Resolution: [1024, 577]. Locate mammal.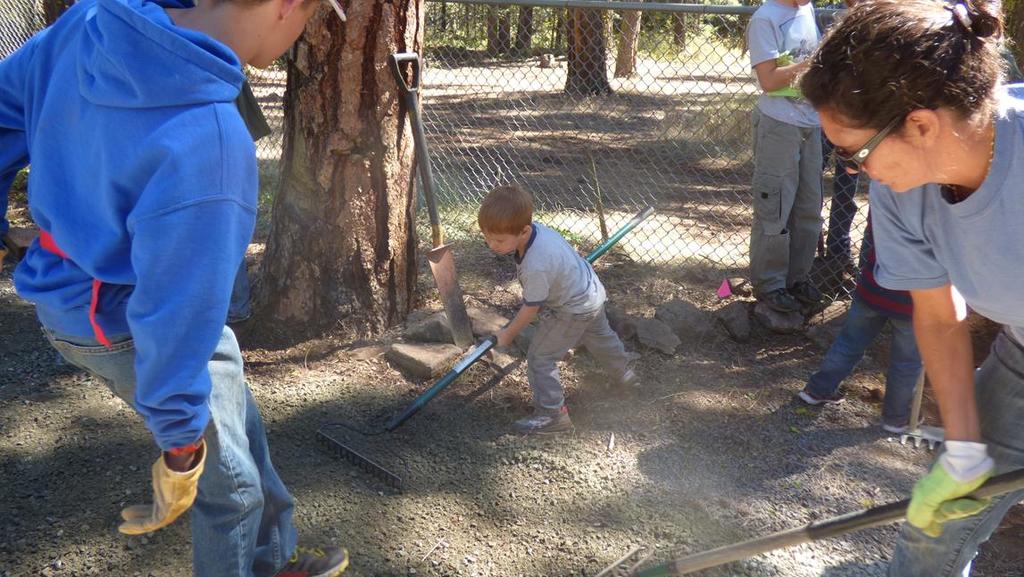
region(790, 193, 928, 437).
